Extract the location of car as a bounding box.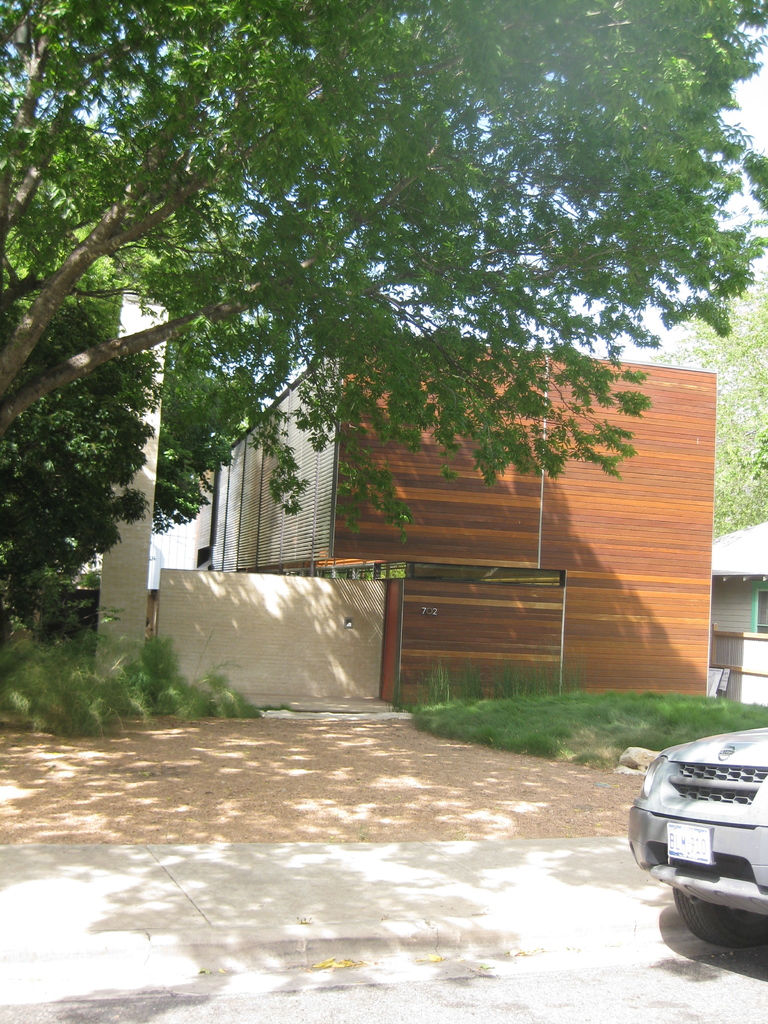
locate(626, 725, 767, 953).
